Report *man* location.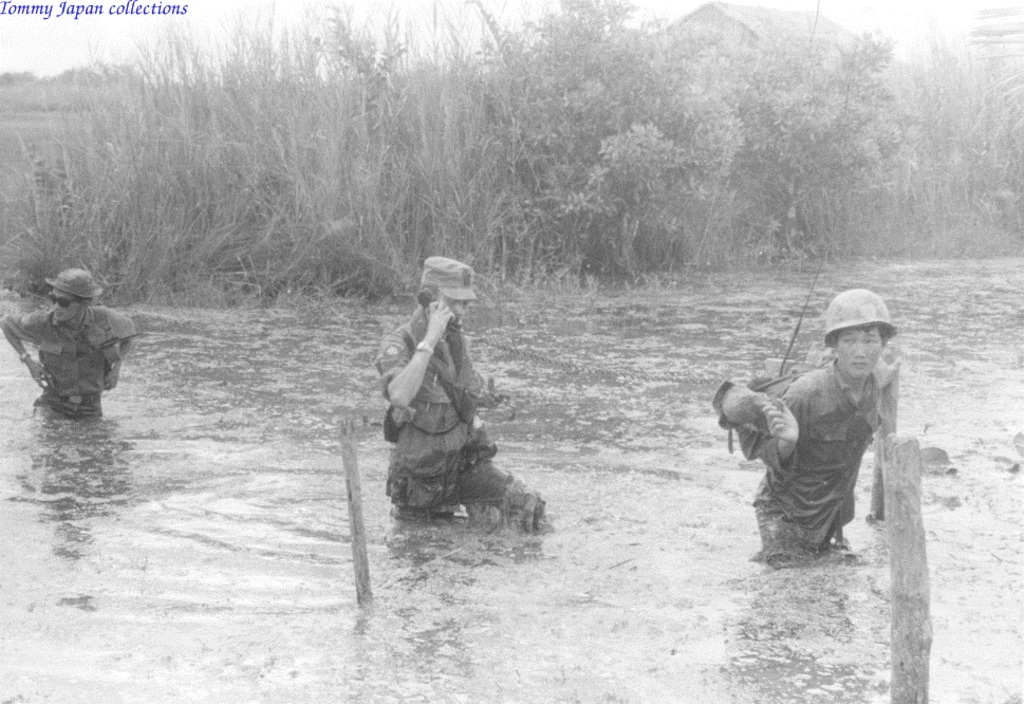
Report: left=1, top=270, right=138, bottom=422.
